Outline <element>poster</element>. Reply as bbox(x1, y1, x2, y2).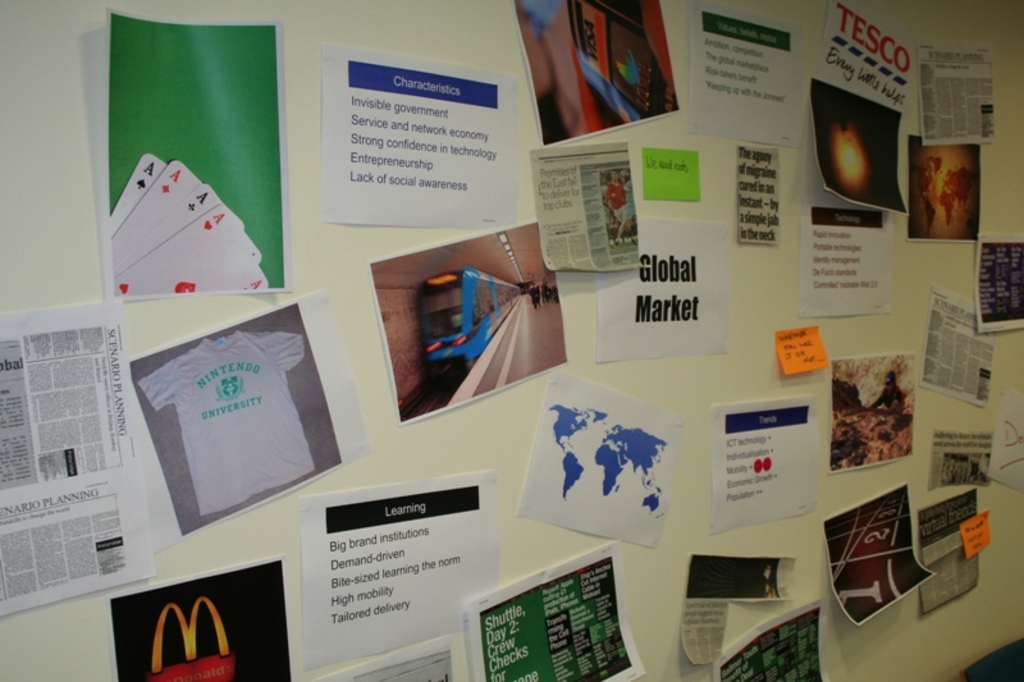
bbox(301, 471, 489, 669).
